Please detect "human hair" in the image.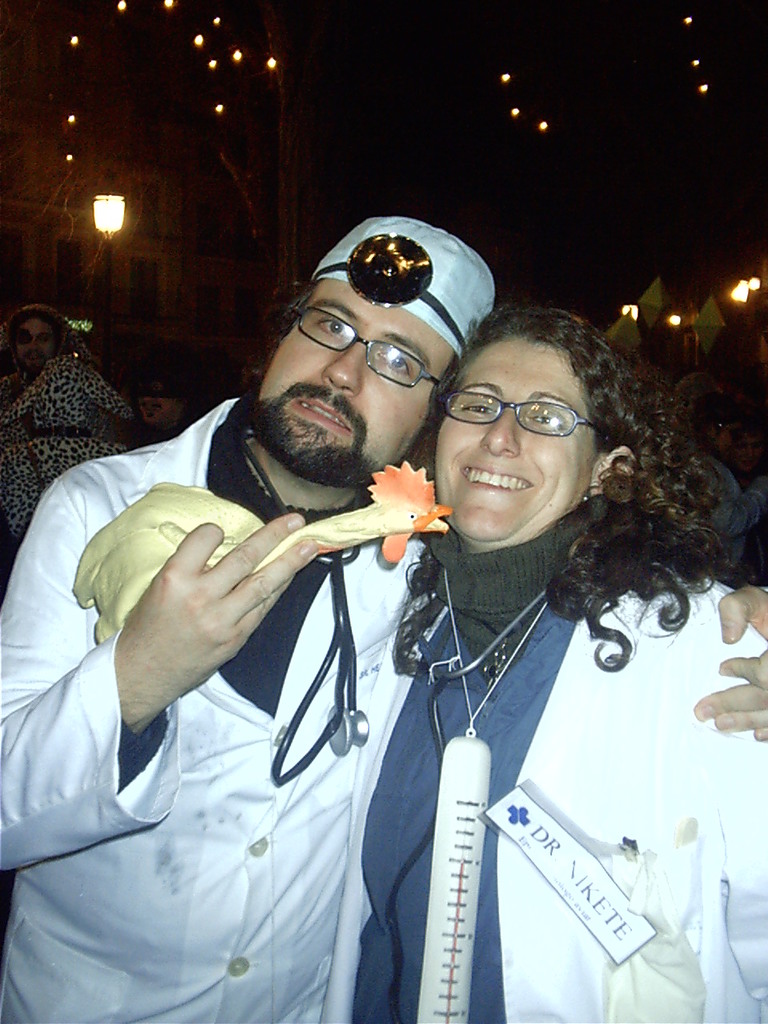
detection(260, 279, 465, 435).
